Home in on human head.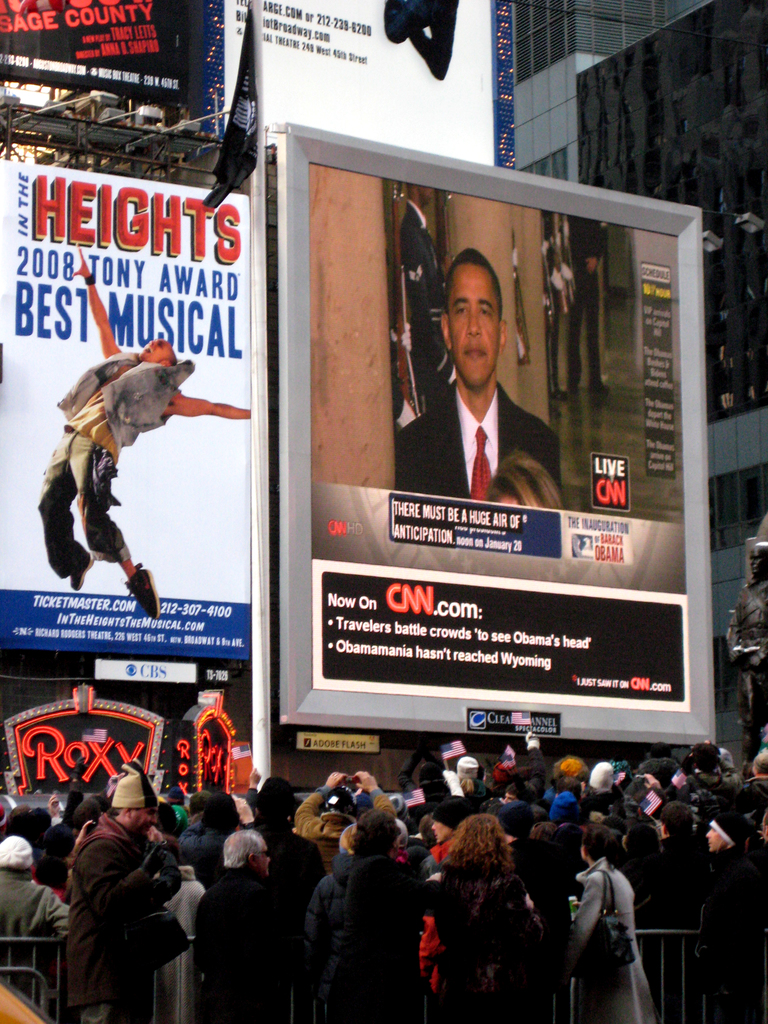
Homed in at detection(161, 801, 179, 835).
